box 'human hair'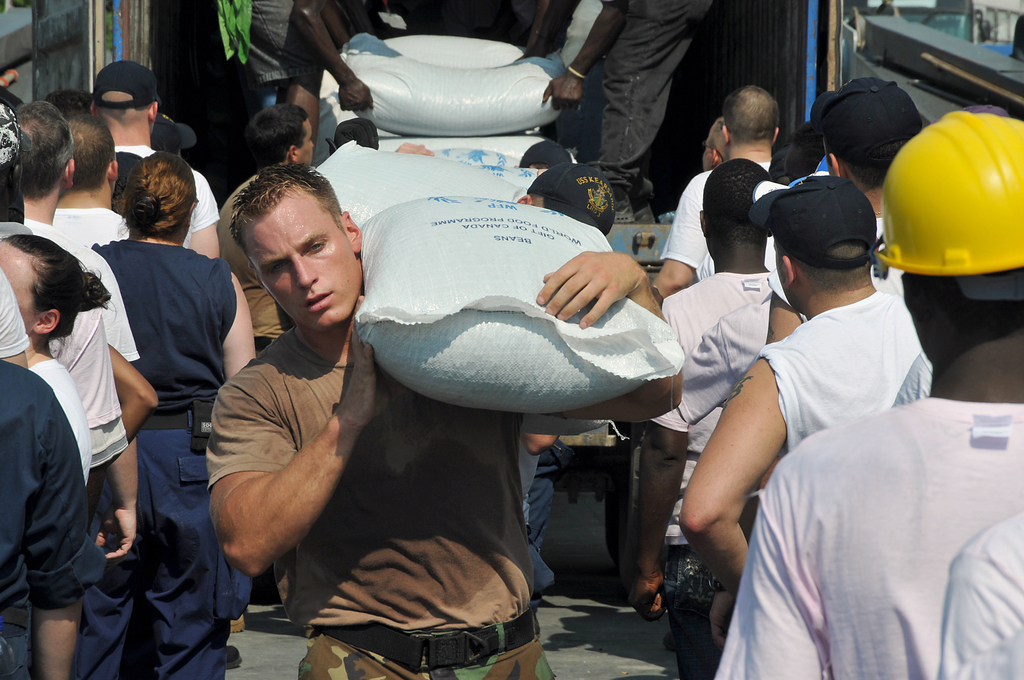
detection(116, 151, 198, 230)
